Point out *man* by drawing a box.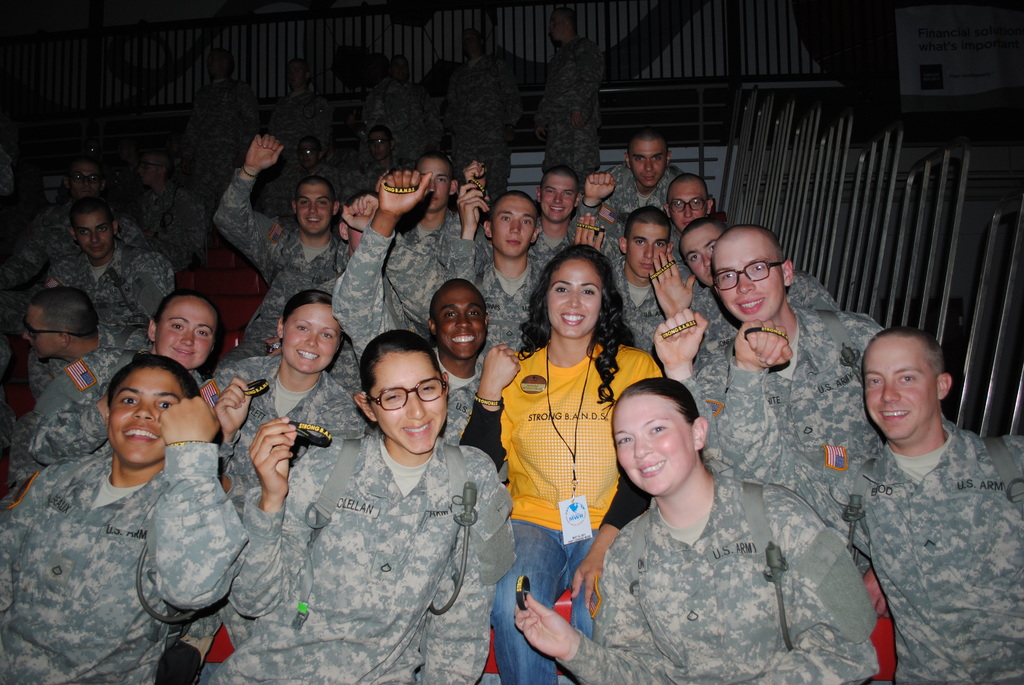
left=256, top=138, right=348, bottom=216.
